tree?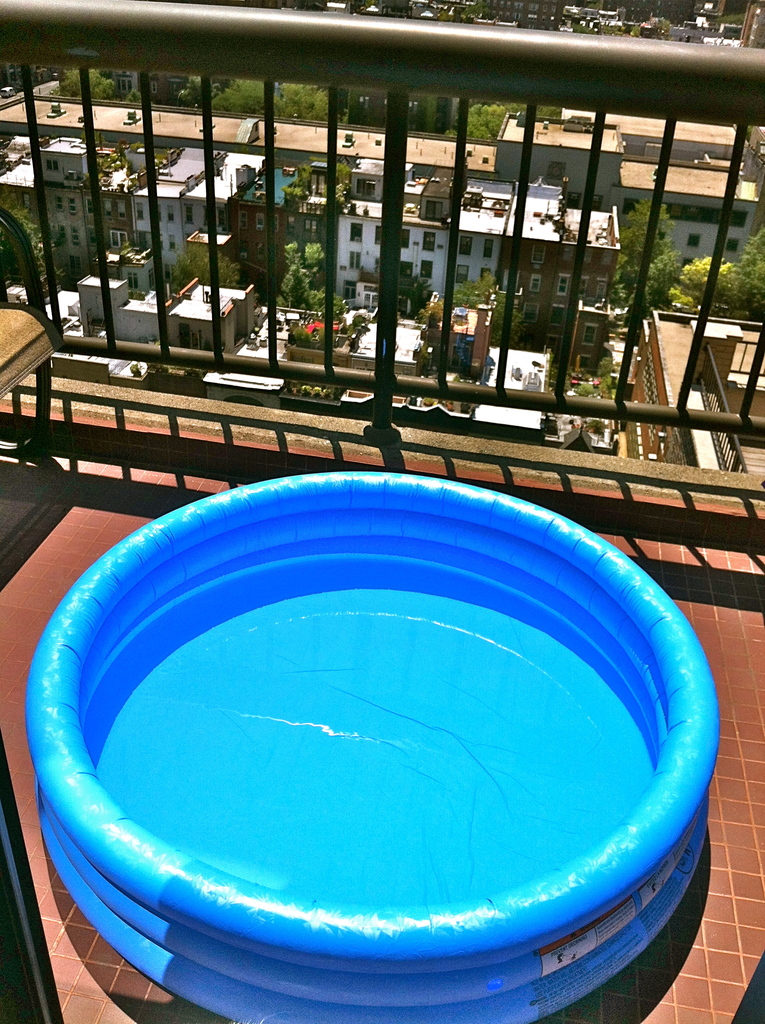
pyautogui.locateOnScreen(447, 97, 562, 138)
